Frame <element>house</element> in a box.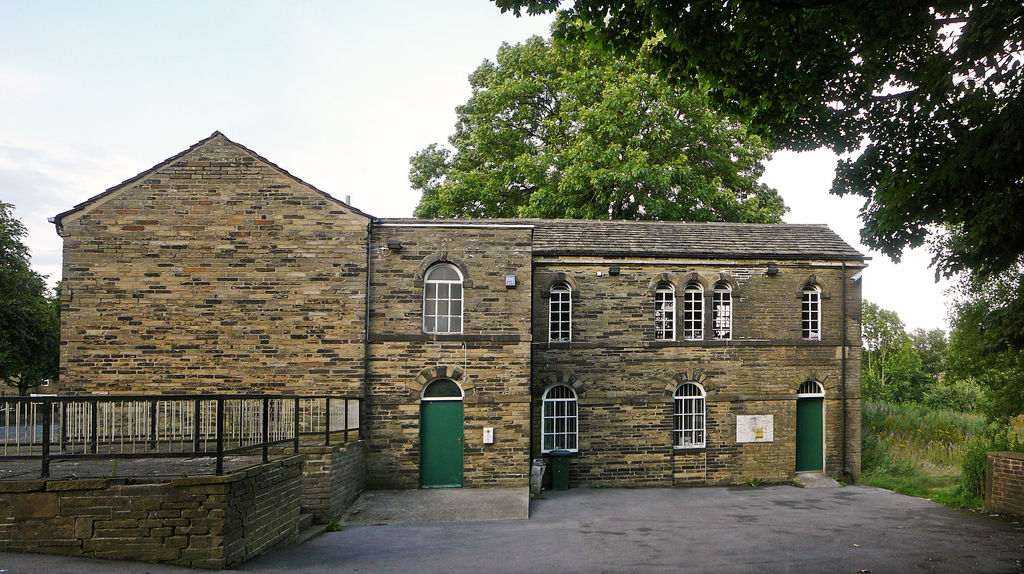
{"left": 58, "top": 132, "right": 870, "bottom": 526}.
